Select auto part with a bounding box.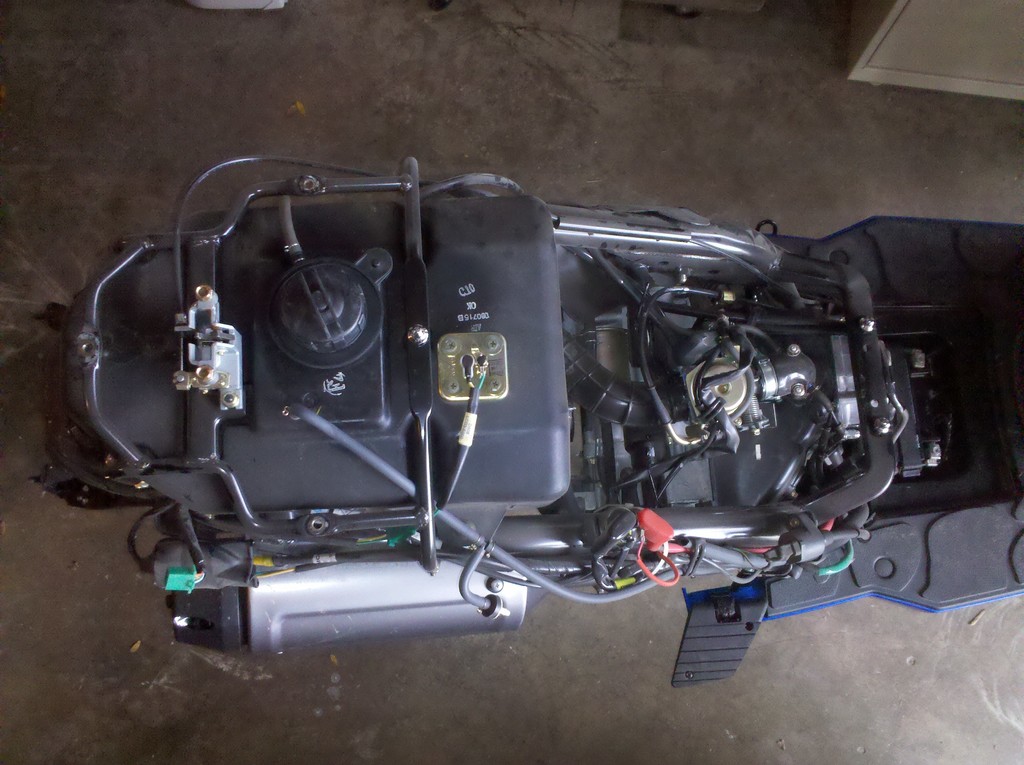
select_region(52, 162, 938, 645).
